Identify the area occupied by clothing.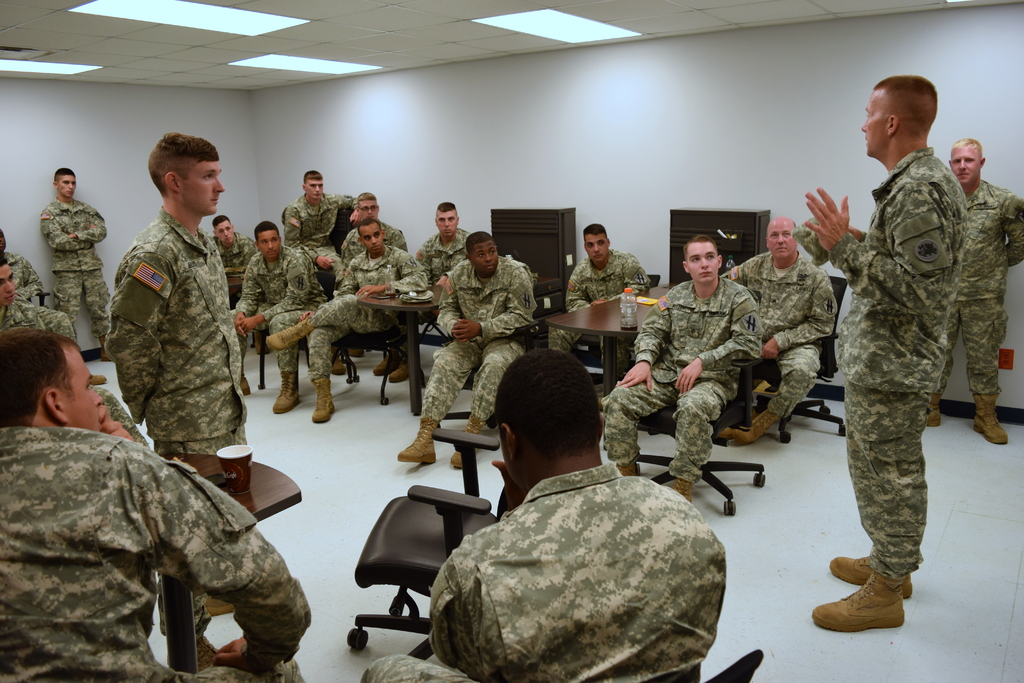
Area: [left=0, top=361, right=292, bottom=675].
